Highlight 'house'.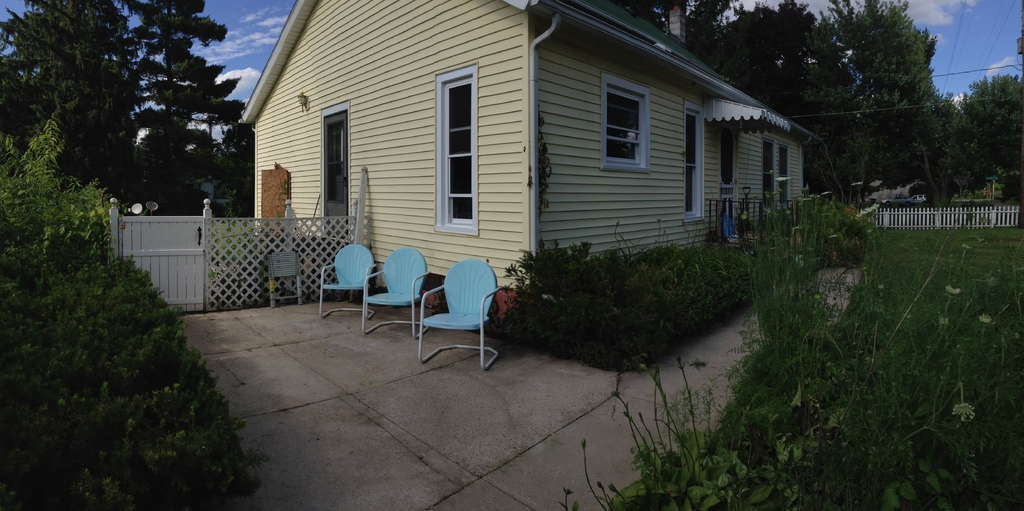
Highlighted region: [250, 0, 820, 376].
